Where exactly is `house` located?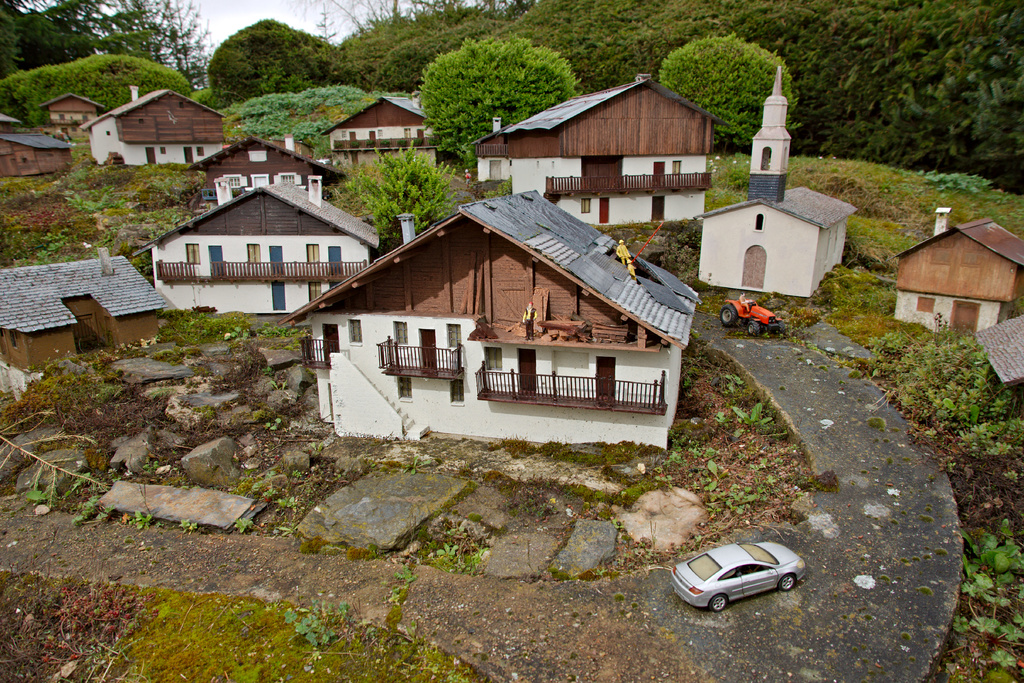
Its bounding box is box(188, 130, 337, 204).
